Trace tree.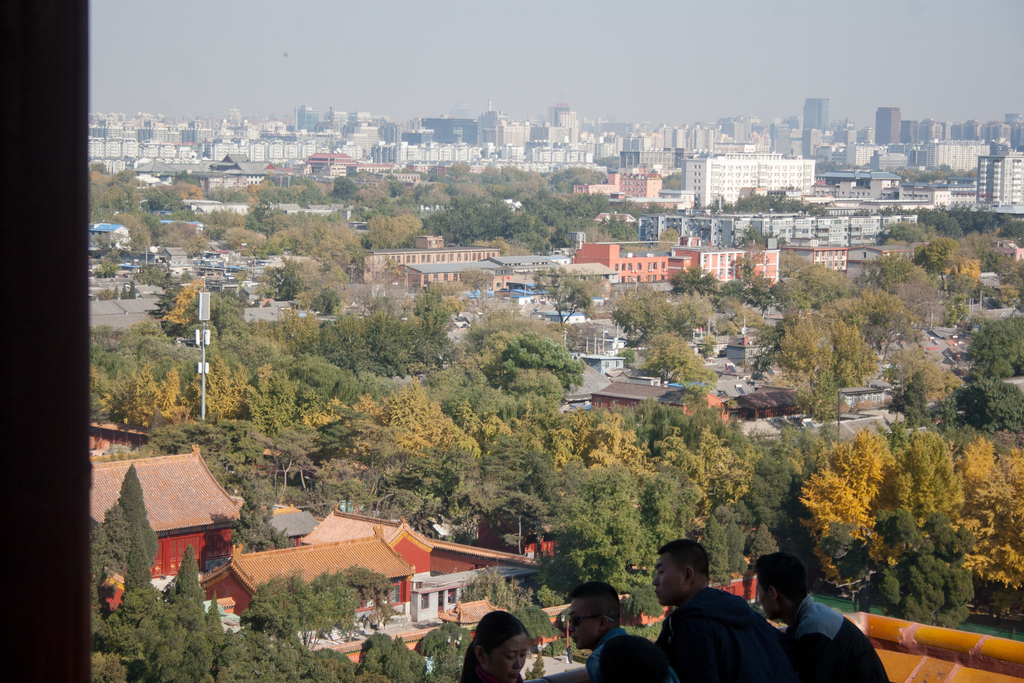
Traced to (114,459,160,568).
